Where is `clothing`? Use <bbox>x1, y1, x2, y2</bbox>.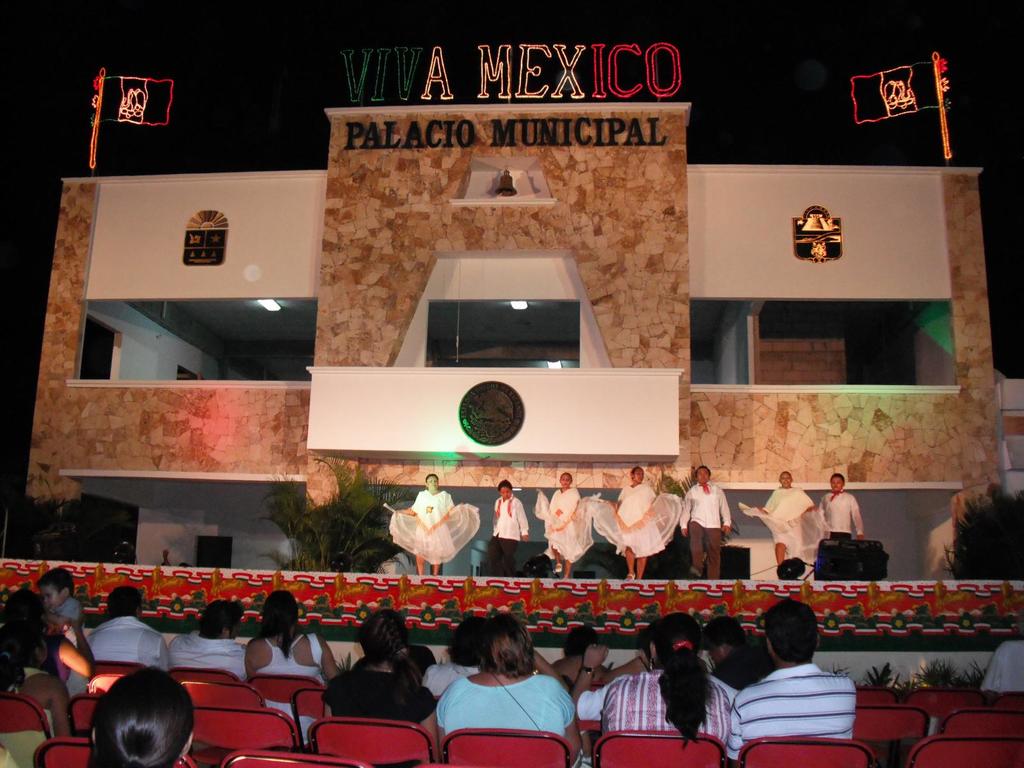
<bbox>49, 596, 79, 701</bbox>.
